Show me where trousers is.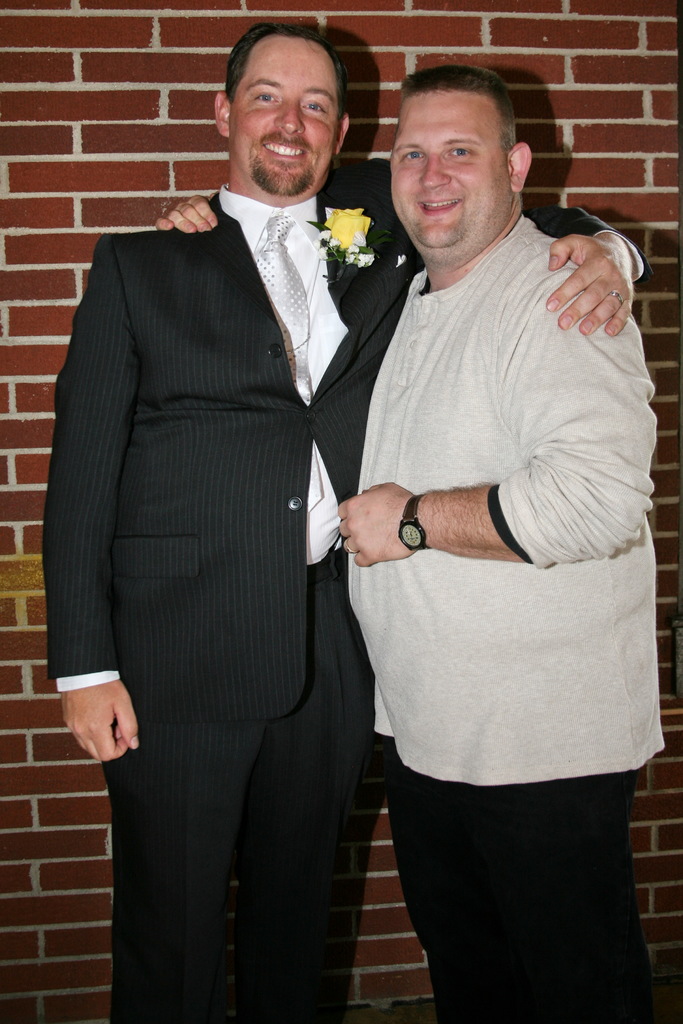
trousers is at (left=103, top=598, right=360, bottom=981).
